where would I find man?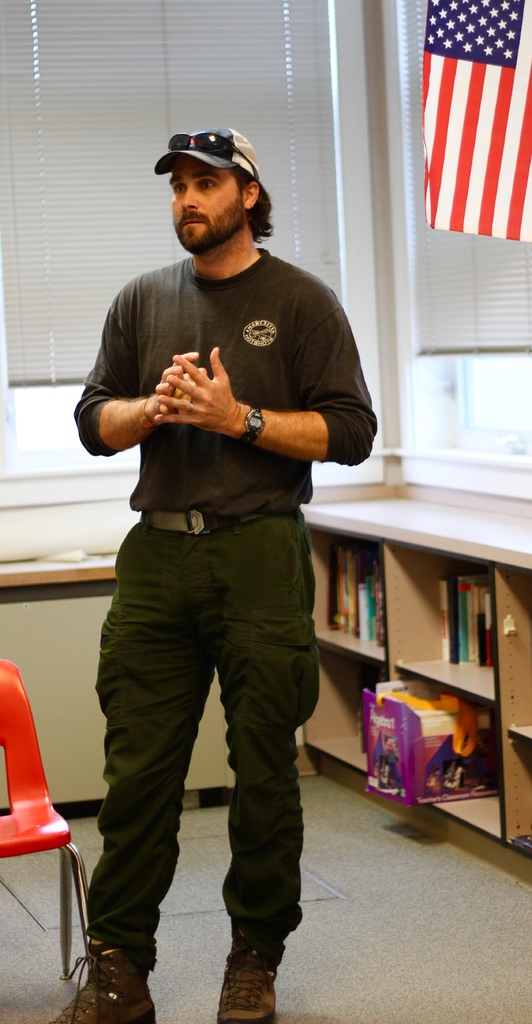
At 80/122/385/1021.
